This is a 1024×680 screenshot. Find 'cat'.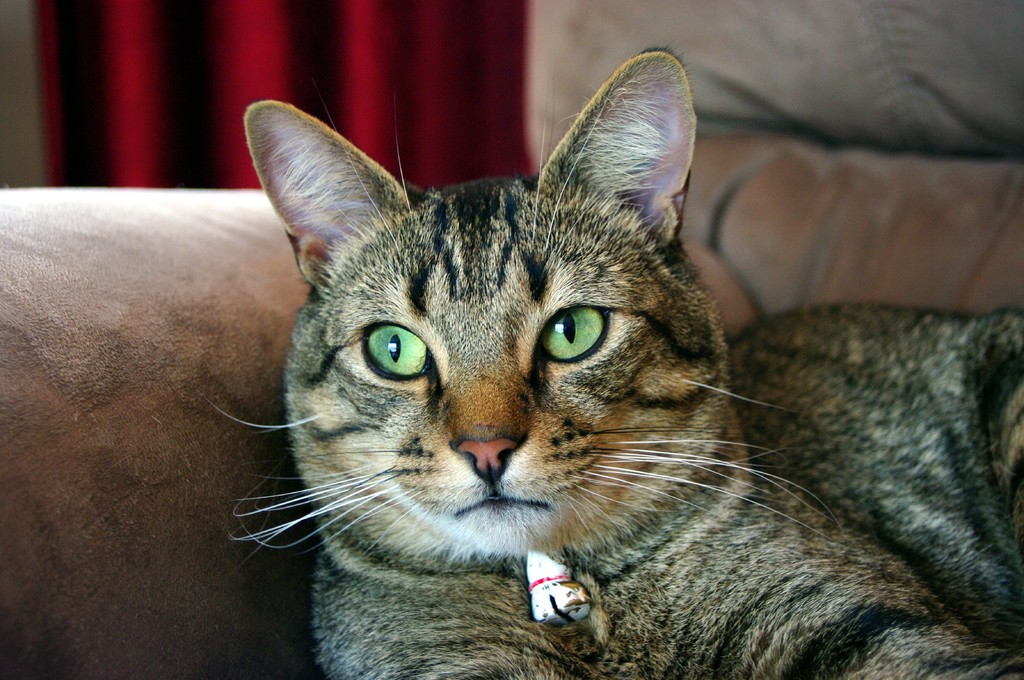
Bounding box: (202, 45, 1023, 678).
